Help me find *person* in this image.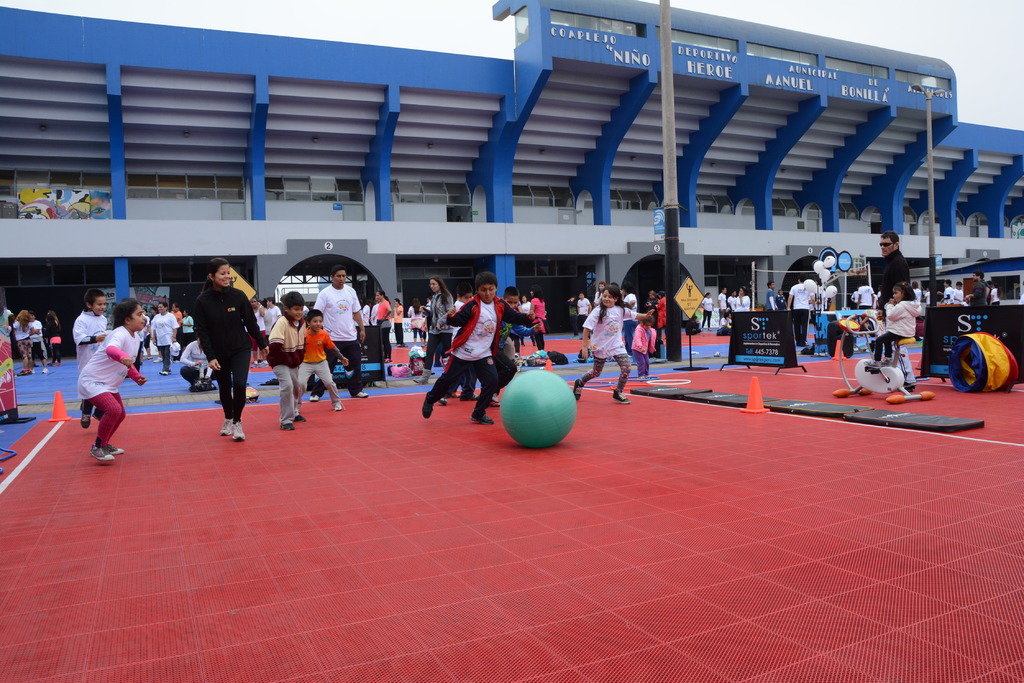
Found it: <box>170,300,181,322</box>.
